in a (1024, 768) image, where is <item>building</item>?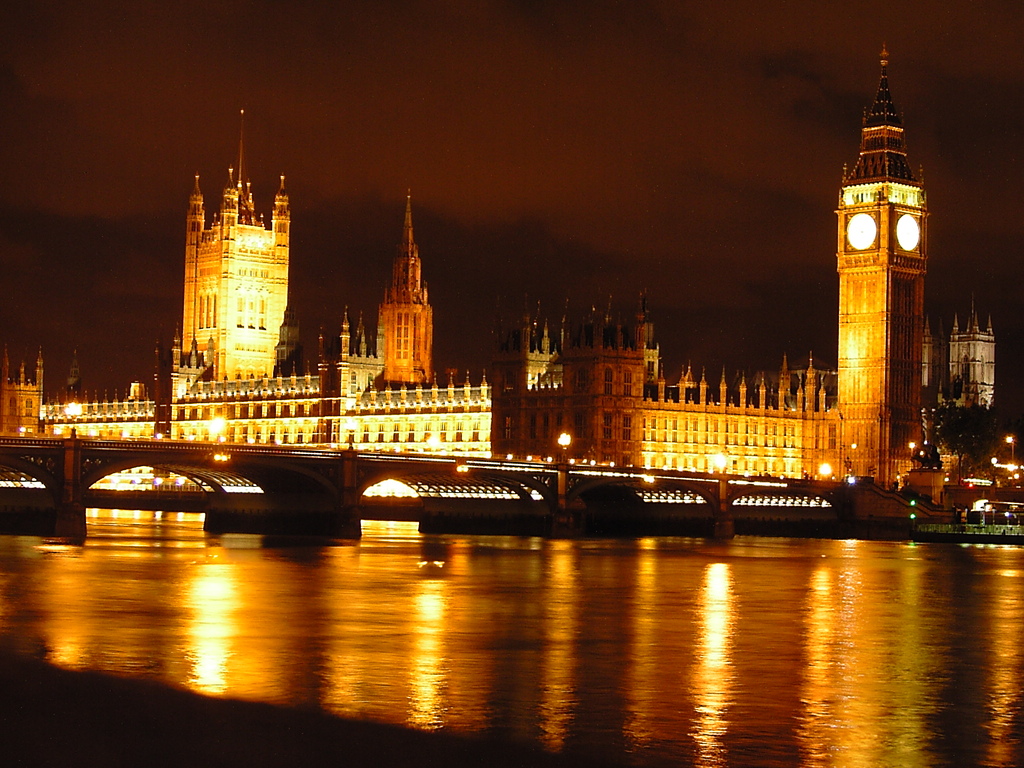
BBox(485, 288, 645, 471).
